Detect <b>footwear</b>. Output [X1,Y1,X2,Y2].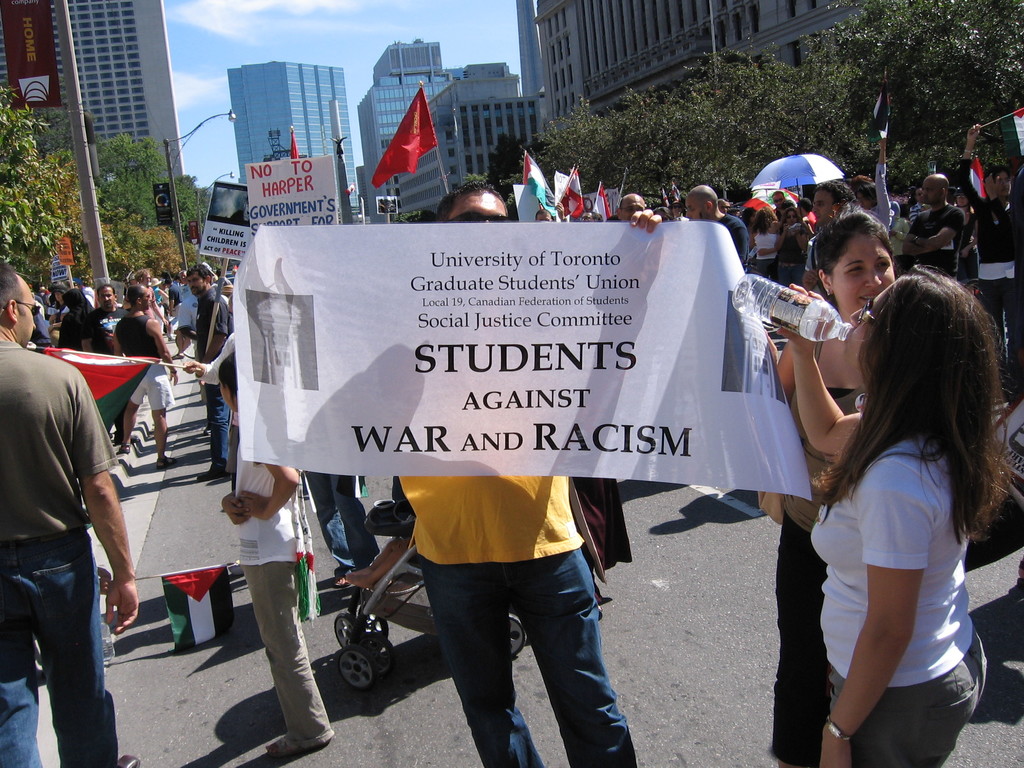
[117,443,132,452].
